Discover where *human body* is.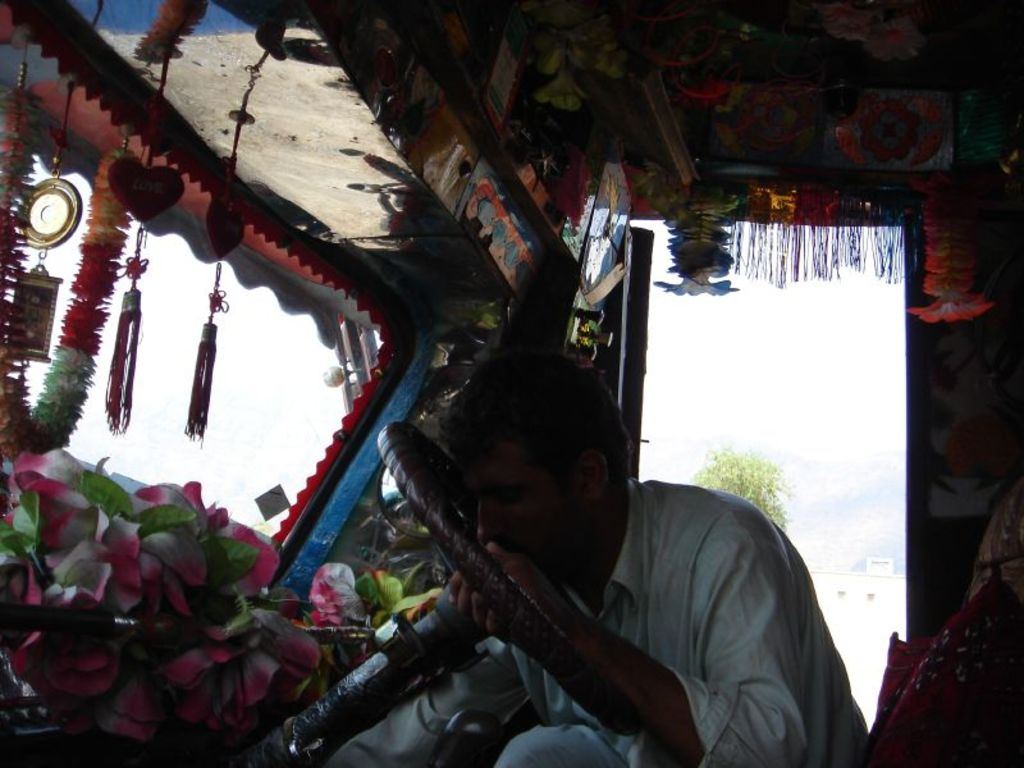
Discovered at {"left": 401, "top": 362, "right": 874, "bottom": 755}.
